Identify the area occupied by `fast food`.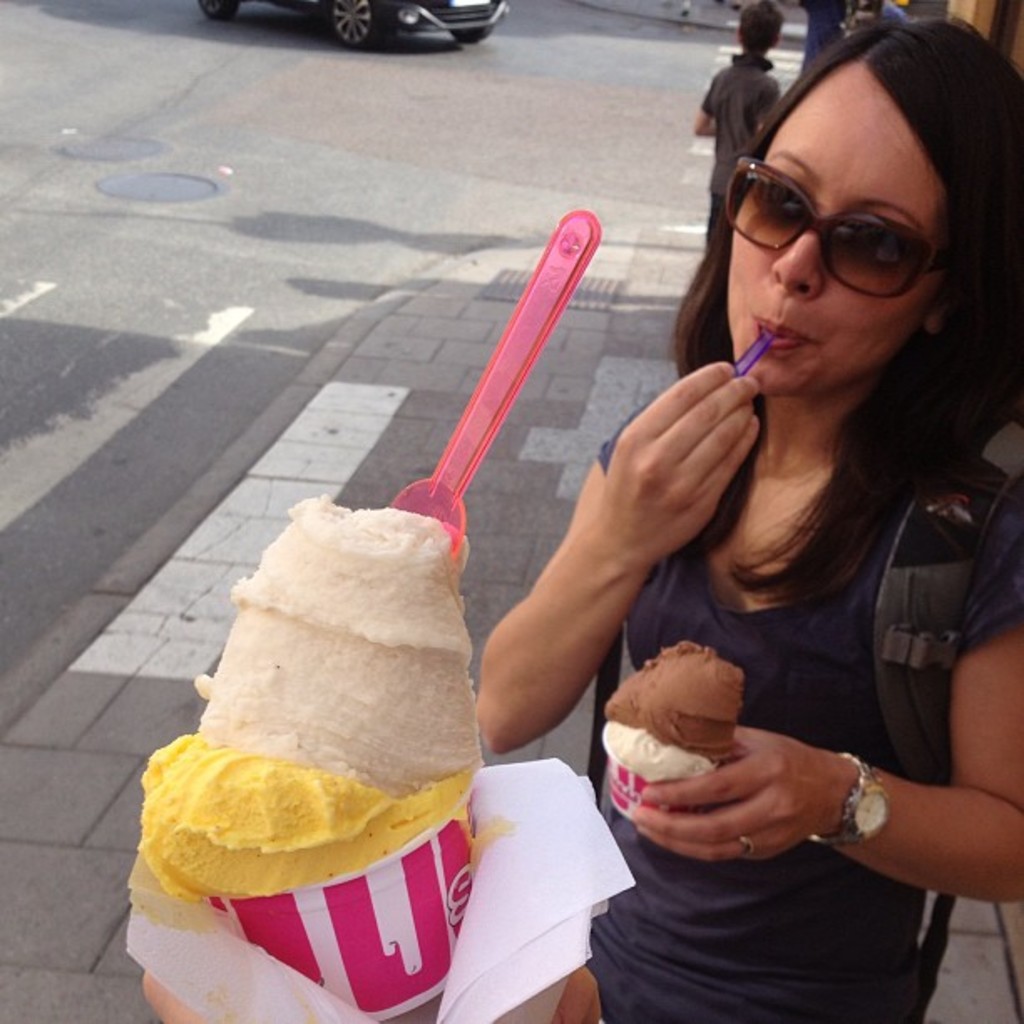
Area: <bbox>127, 480, 510, 930</bbox>.
